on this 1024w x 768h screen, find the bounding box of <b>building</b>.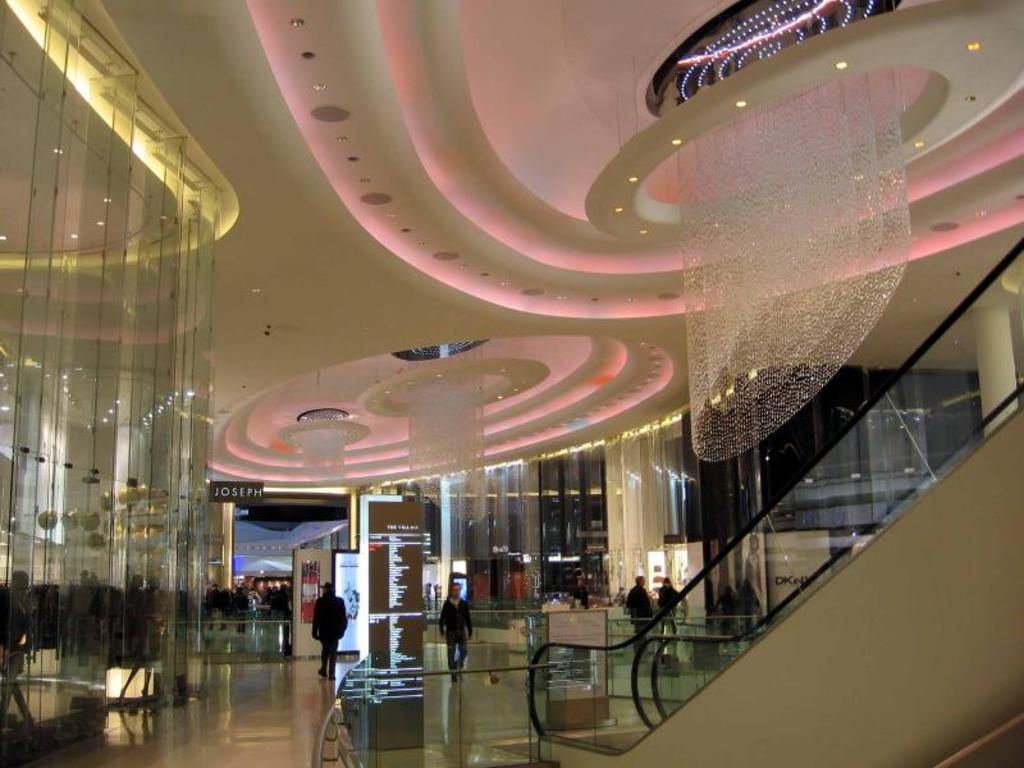
Bounding box: 0, 0, 1023, 767.
